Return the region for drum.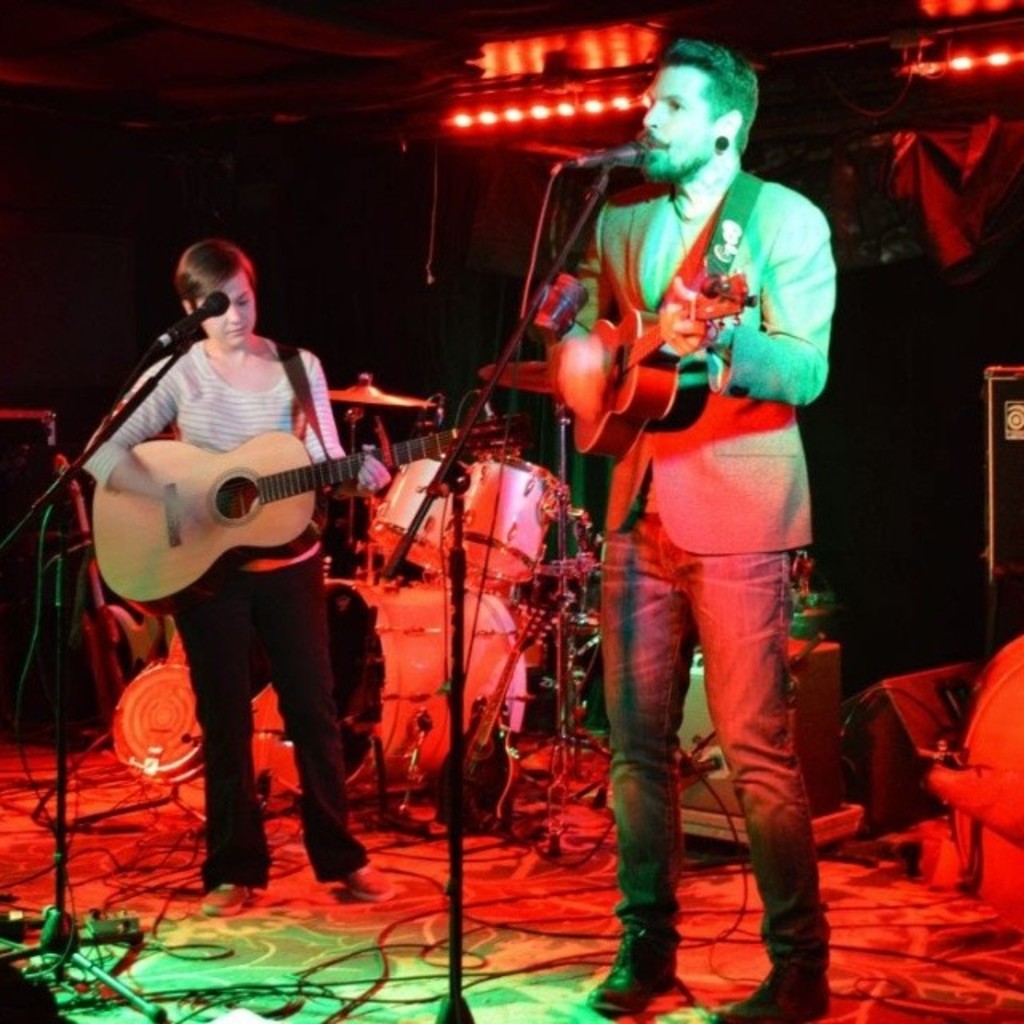
box=[251, 571, 534, 798].
